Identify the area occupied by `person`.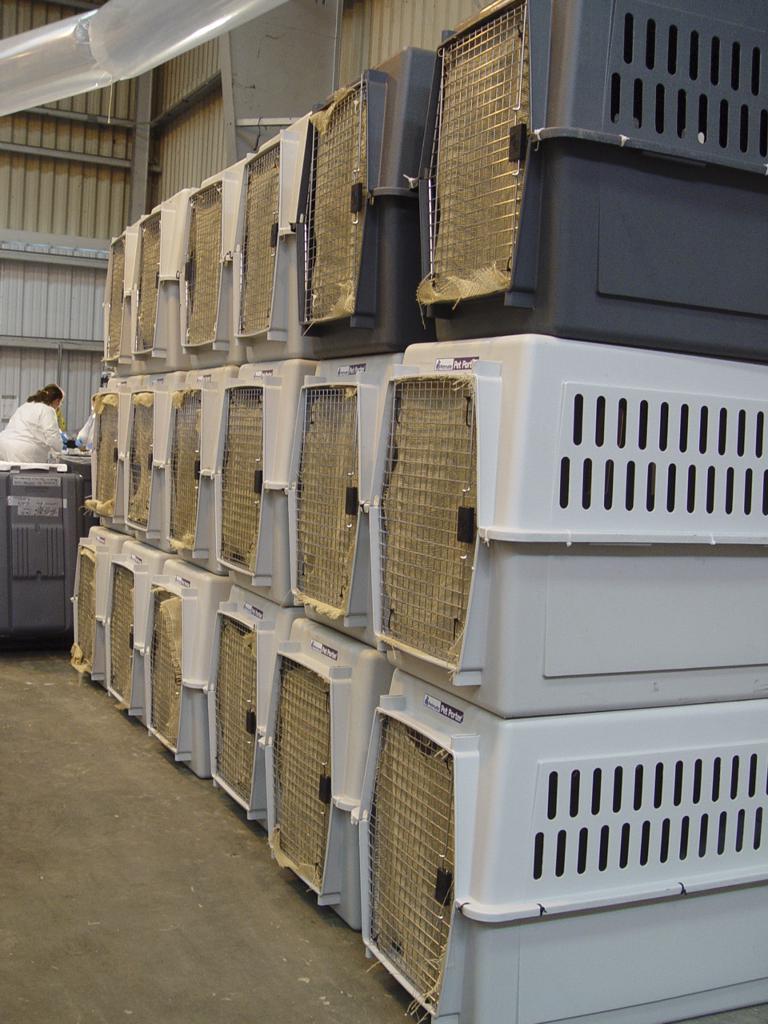
Area: BBox(0, 384, 71, 465).
